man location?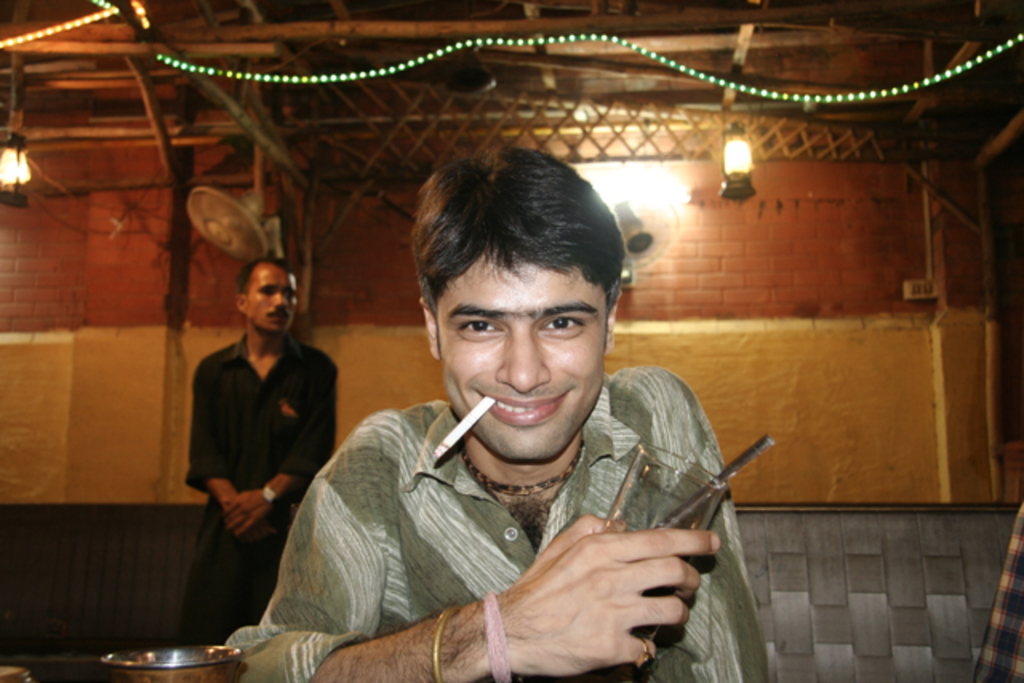
left=173, top=235, right=347, bottom=622
